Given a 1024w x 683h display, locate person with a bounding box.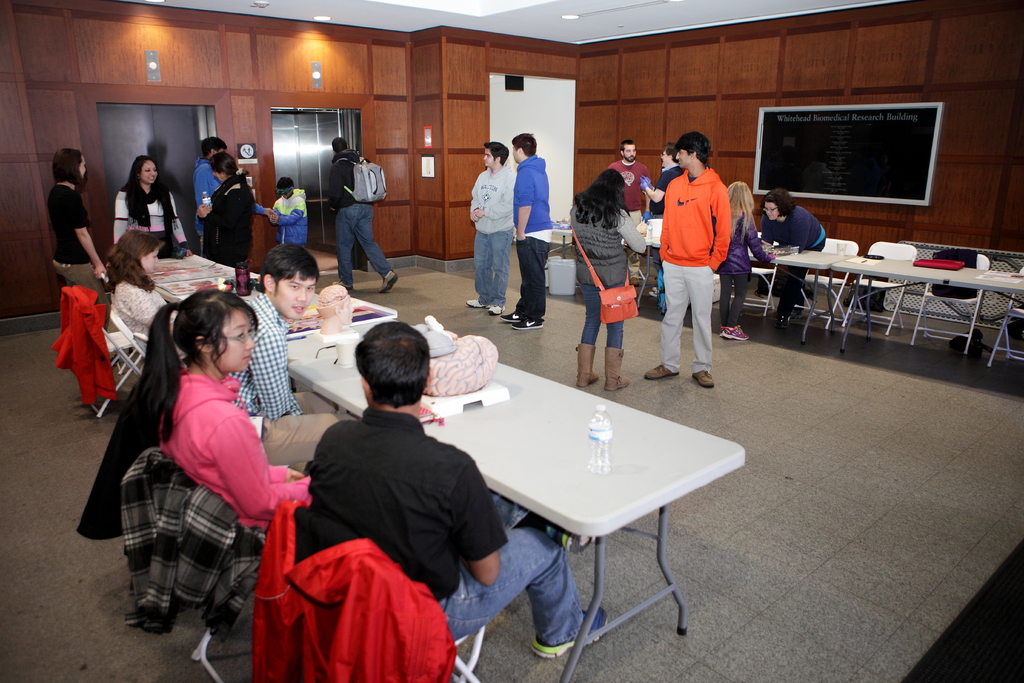
Located: x1=297 y1=321 x2=611 y2=661.
